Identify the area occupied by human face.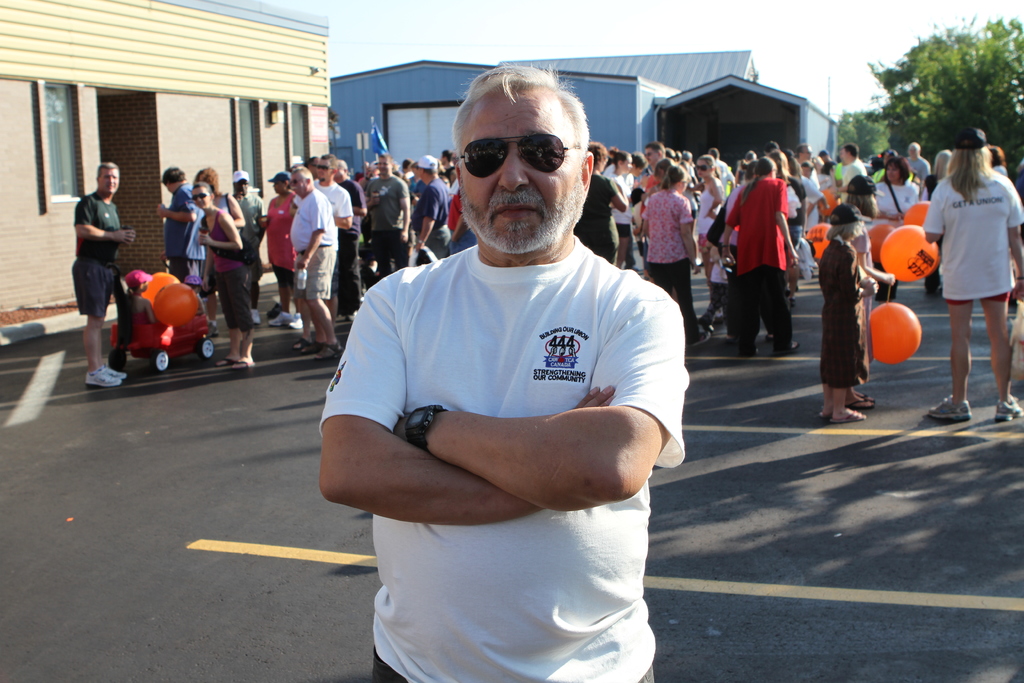
Area: select_region(644, 148, 662, 165).
